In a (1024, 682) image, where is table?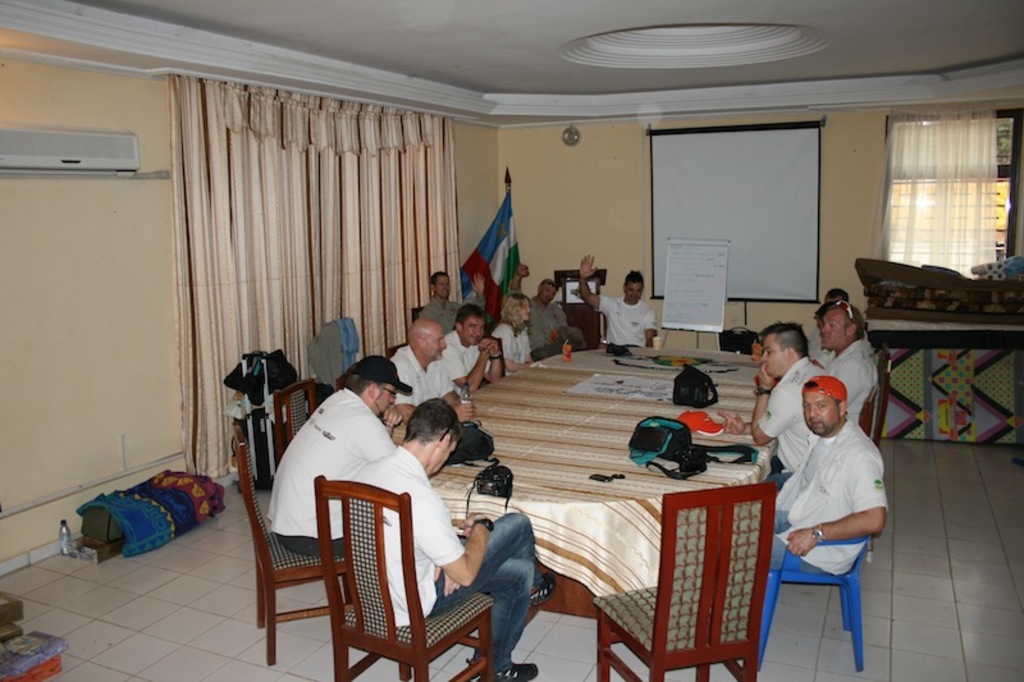
crop(366, 353, 826, 662).
